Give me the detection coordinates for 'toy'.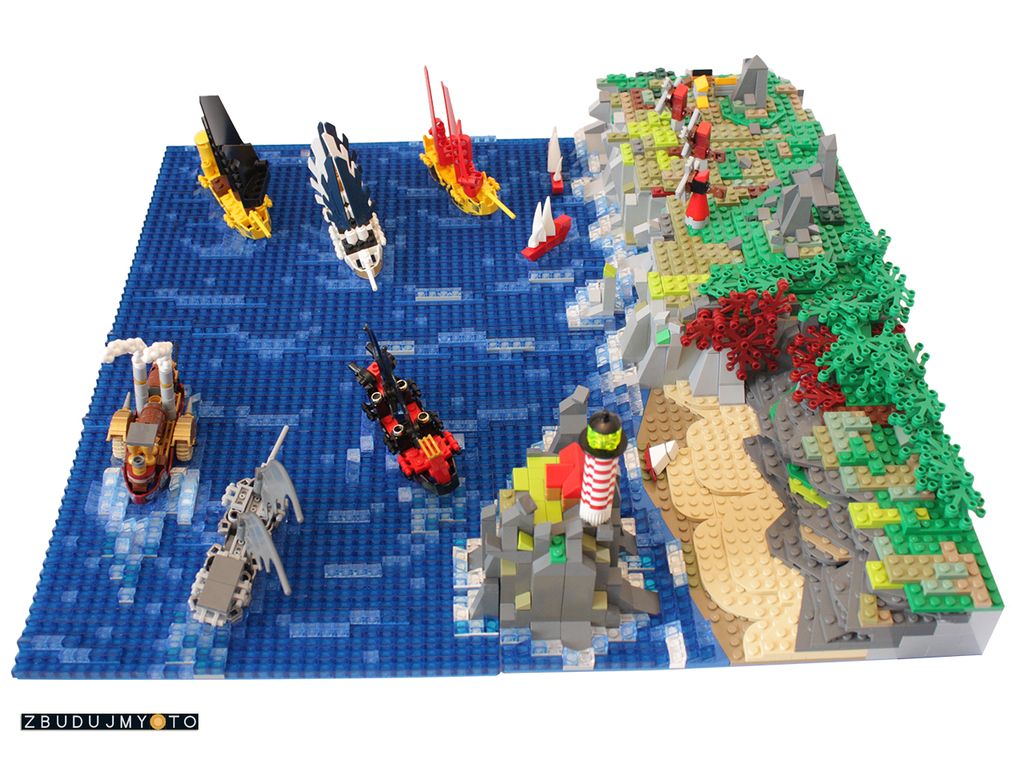
{"x1": 187, "y1": 426, "x2": 306, "y2": 618}.
